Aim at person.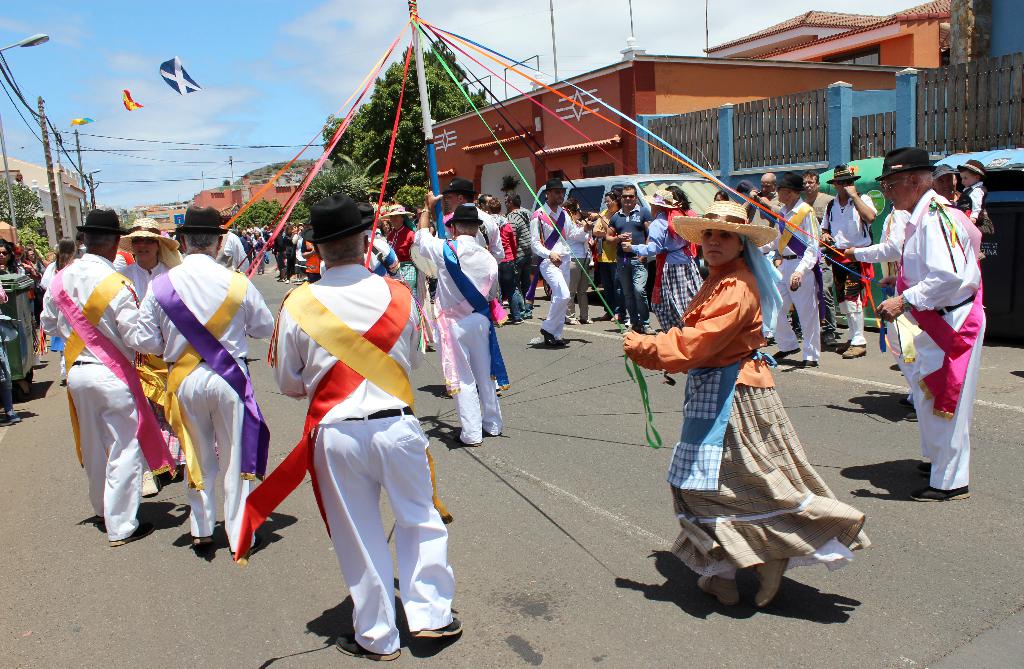
Aimed at box(588, 185, 627, 325).
